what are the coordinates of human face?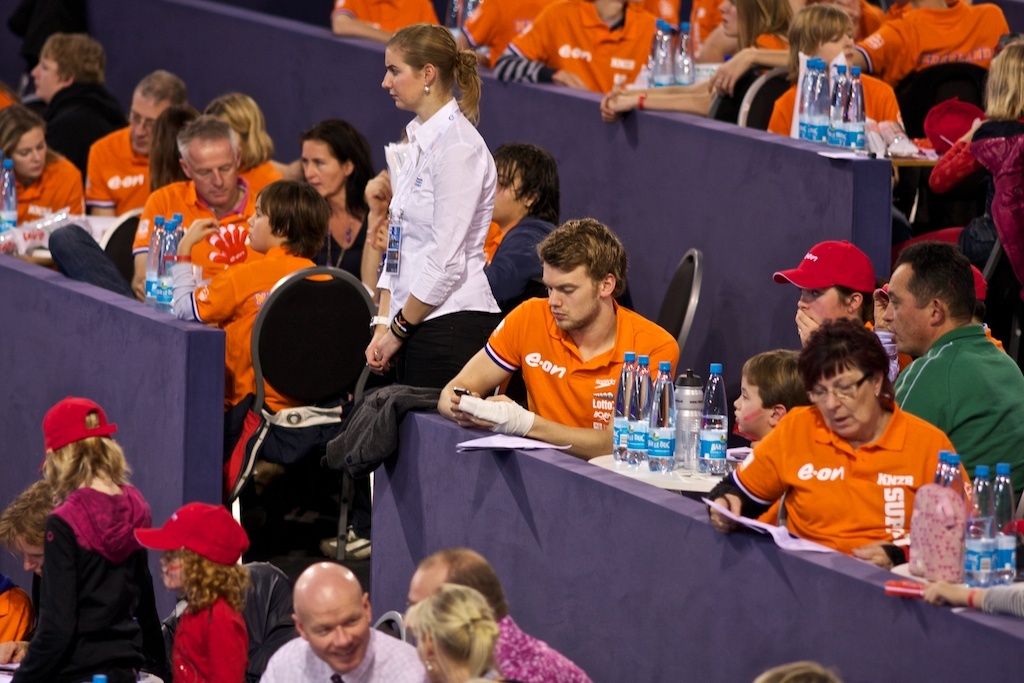
bbox(546, 260, 605, 333).
